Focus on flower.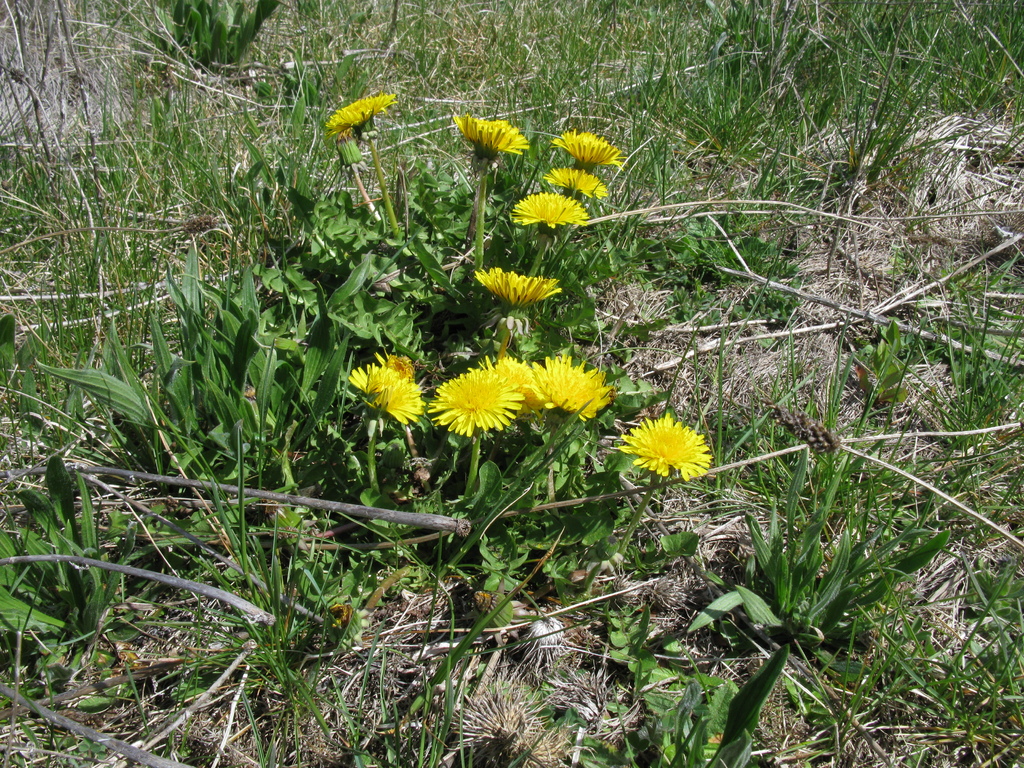
Focused at x1=472 y1=270 x2=562 y2=314.
